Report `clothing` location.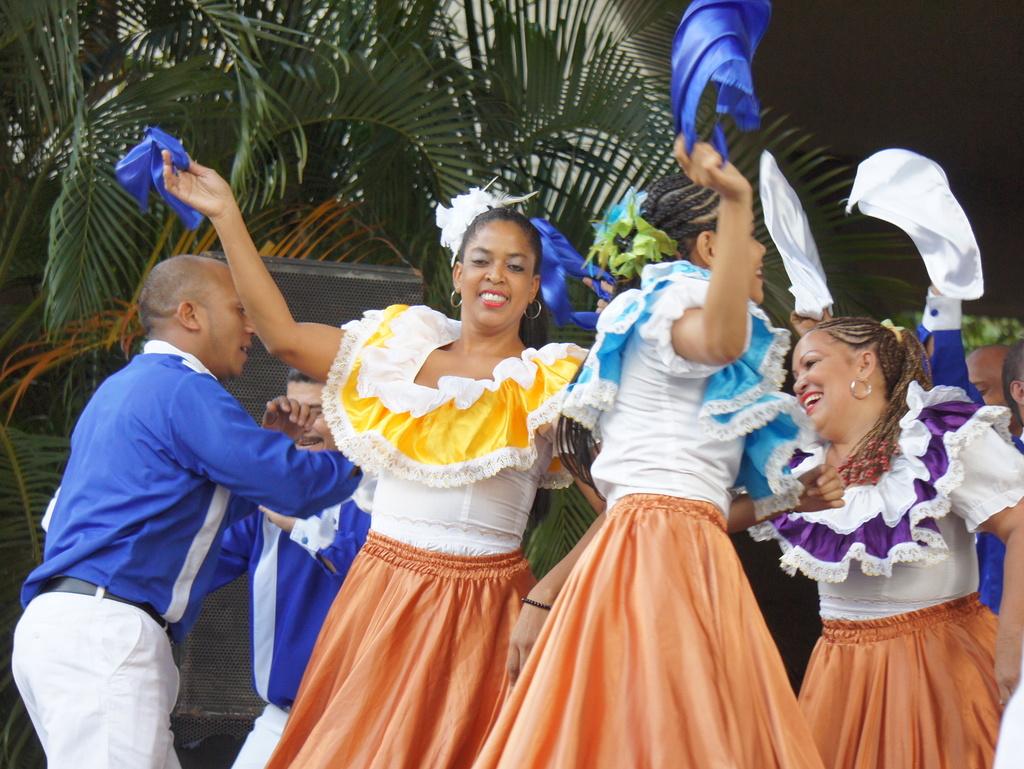
Report: <region>196, 489, 380, 768</region>.
